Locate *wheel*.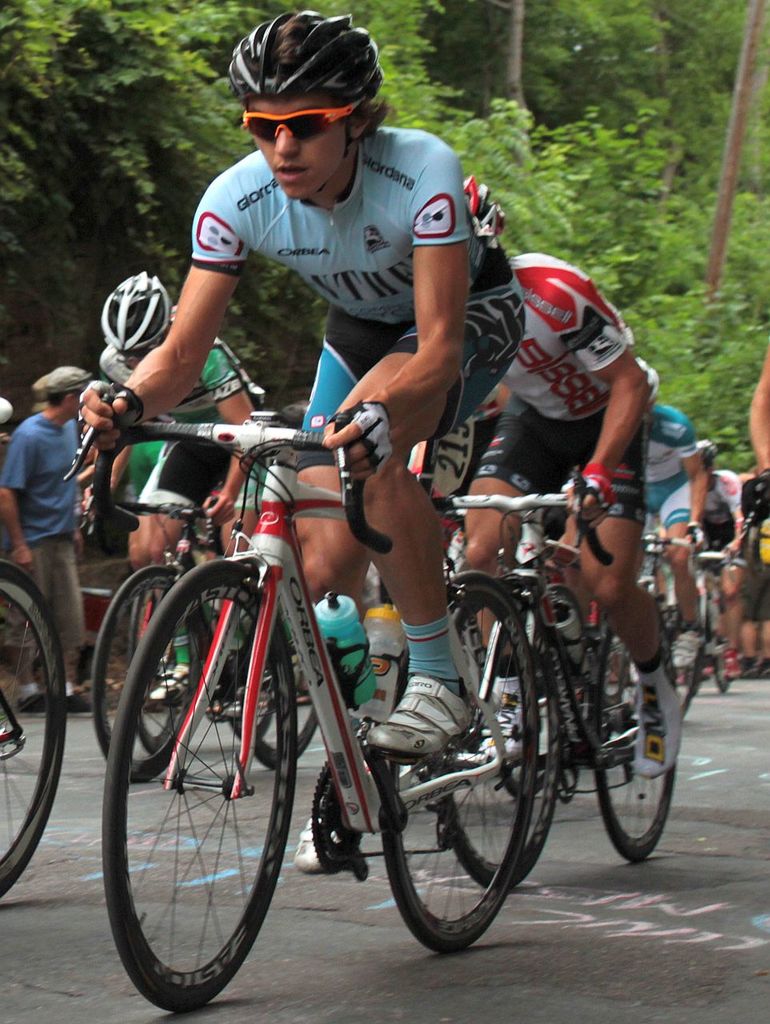
Bounding box: [383,570,538,951].
